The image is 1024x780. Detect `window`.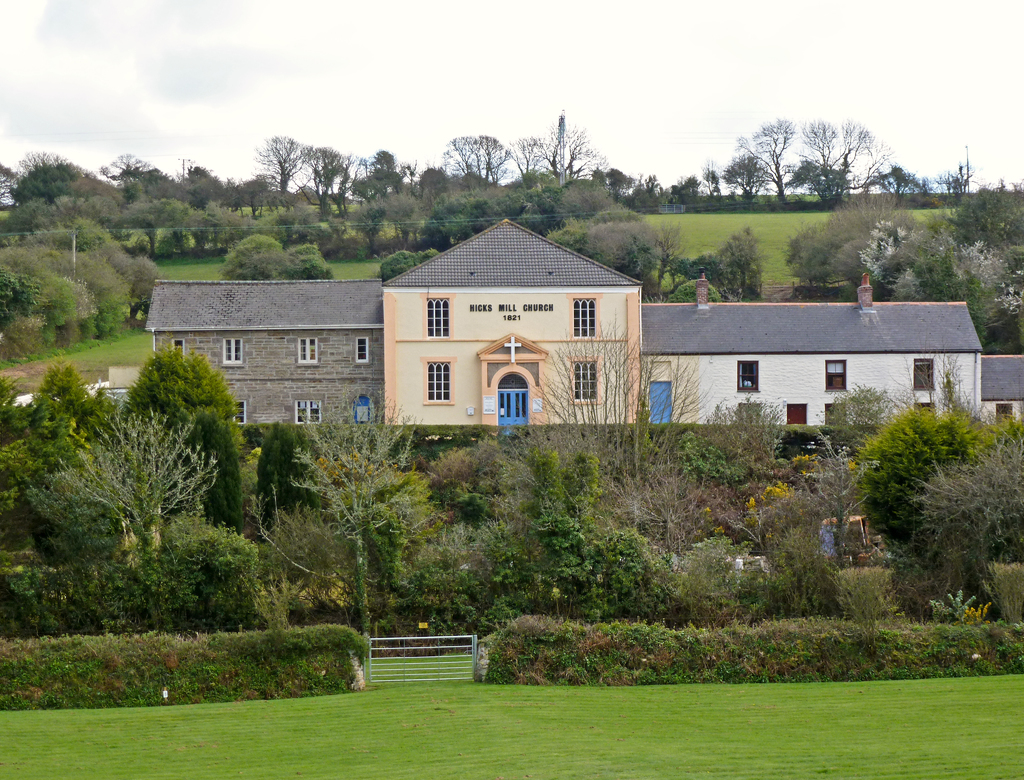
Detection: box(993, 399, 1014, 428).
